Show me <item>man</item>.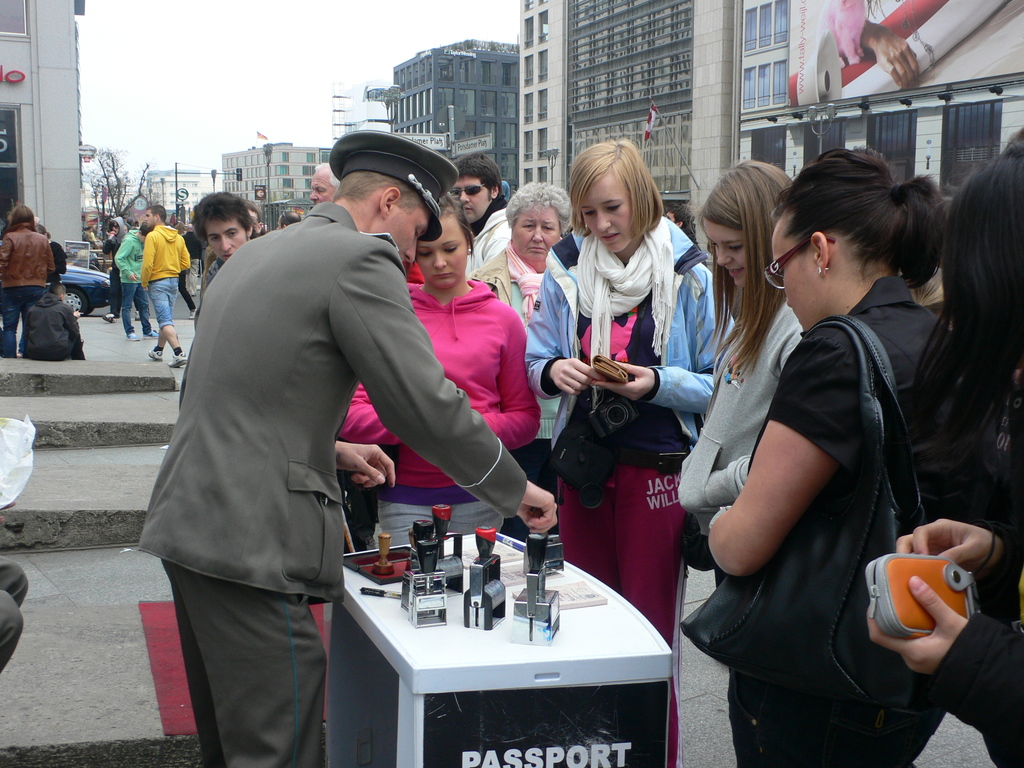
<item>man</item> is here: <box>188,189,260,324</box>.
